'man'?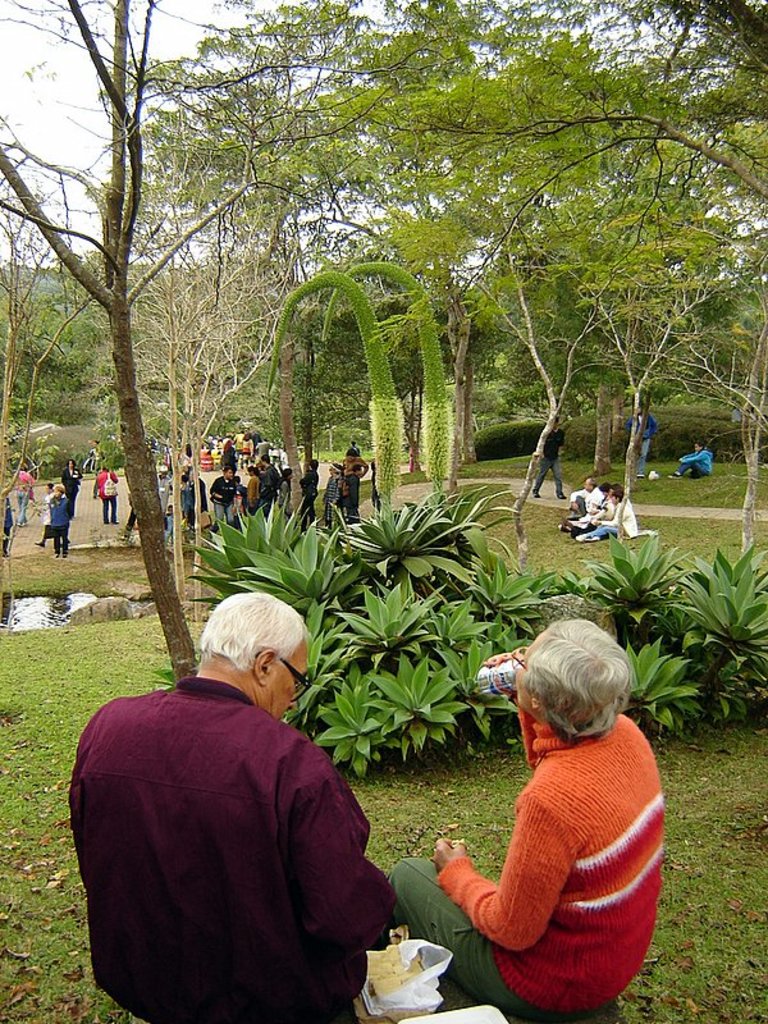
<box>529,415,567,503</box>
